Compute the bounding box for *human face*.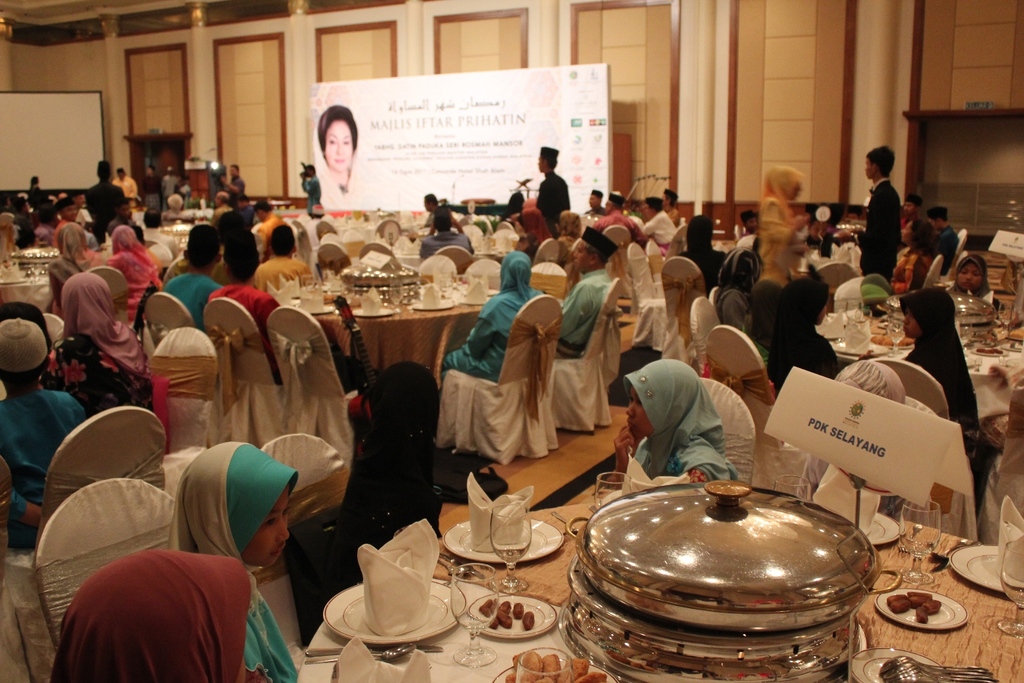
box=[570, 243, 592, 272].
